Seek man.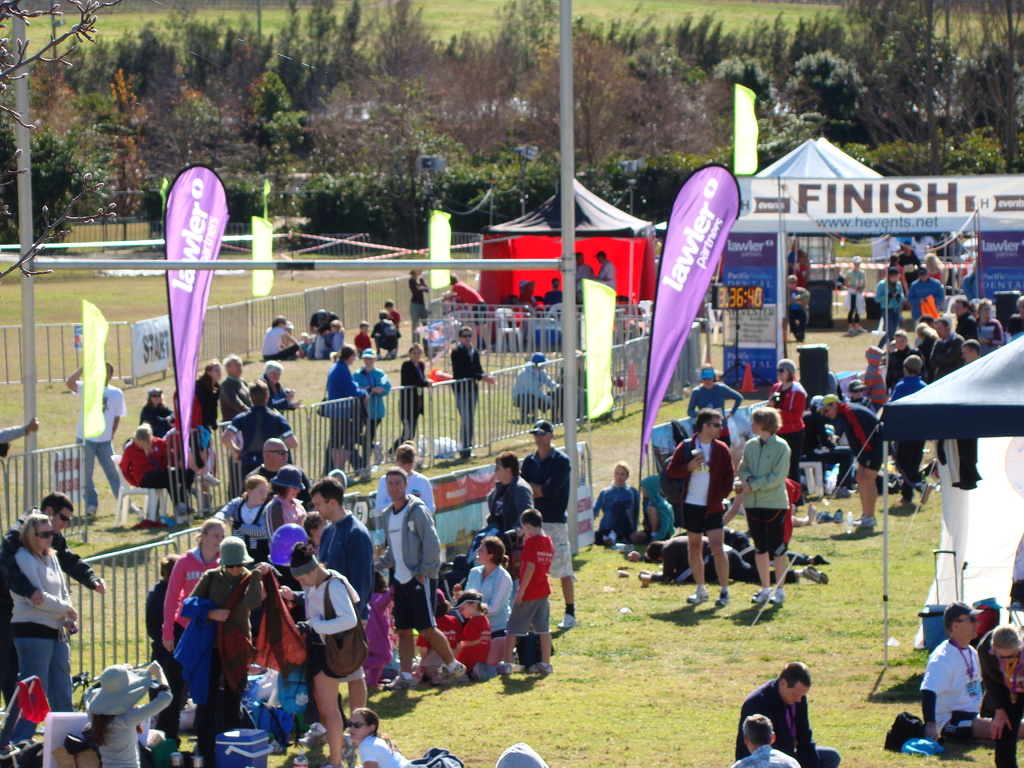
bbox=[943, 339, 984, 495].
